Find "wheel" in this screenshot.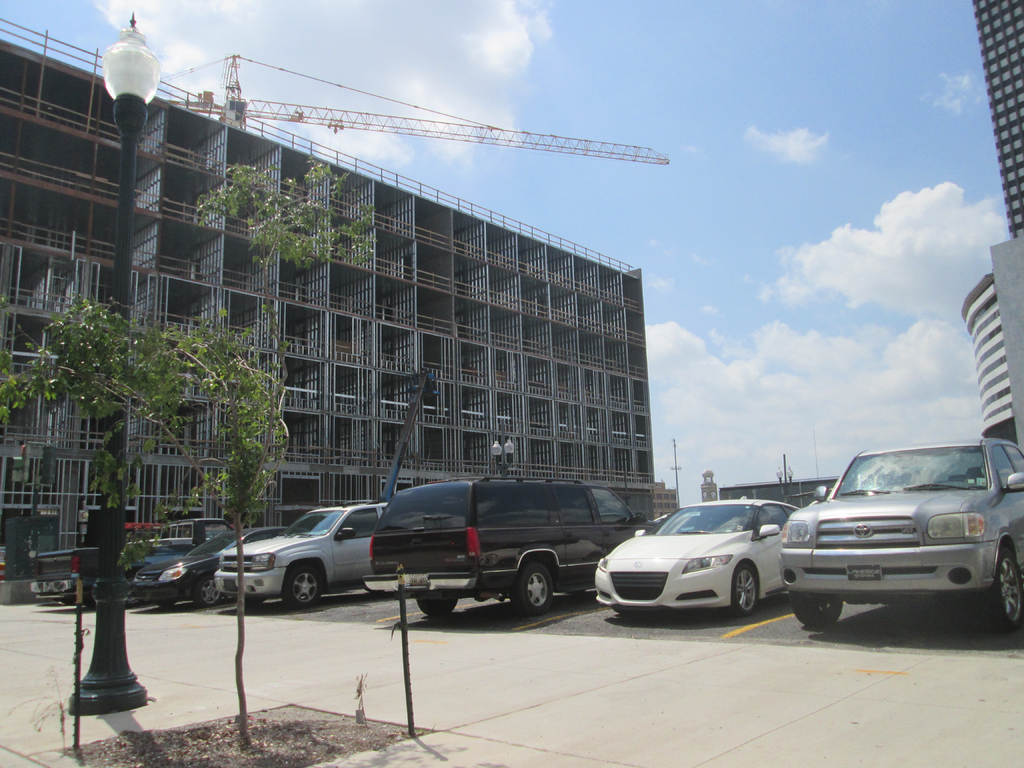
The bounding box for "wheel" is <bbox>985, 549, 1021, 630</bbox>.
